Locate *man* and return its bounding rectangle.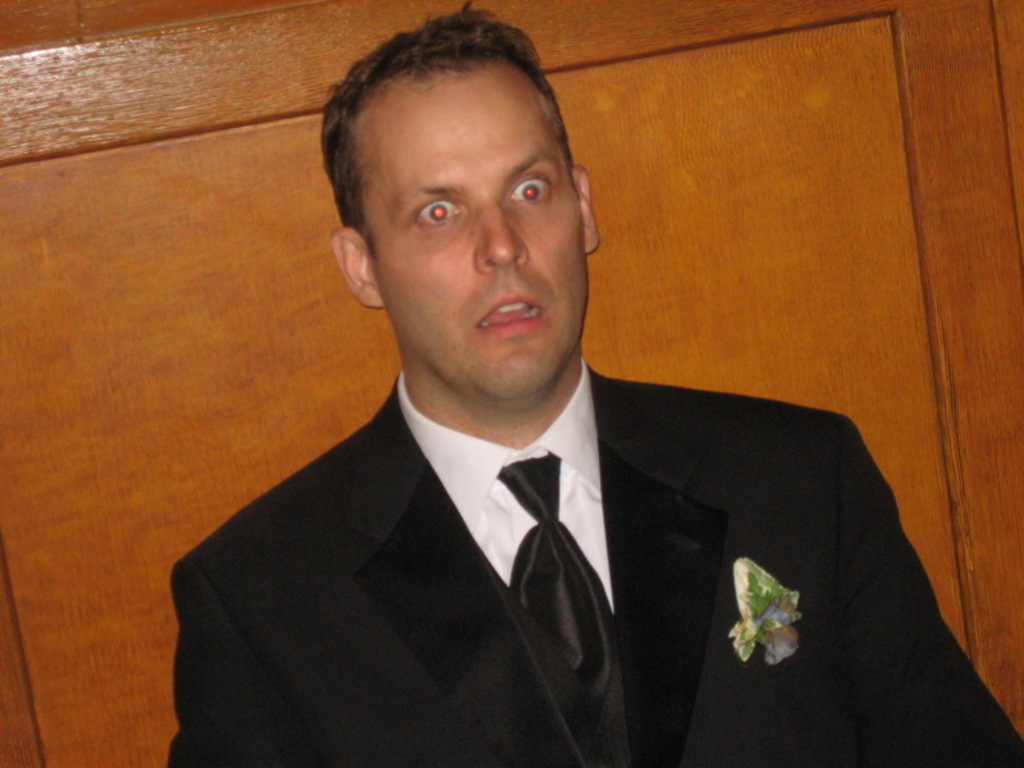
168,0,1023,767.
